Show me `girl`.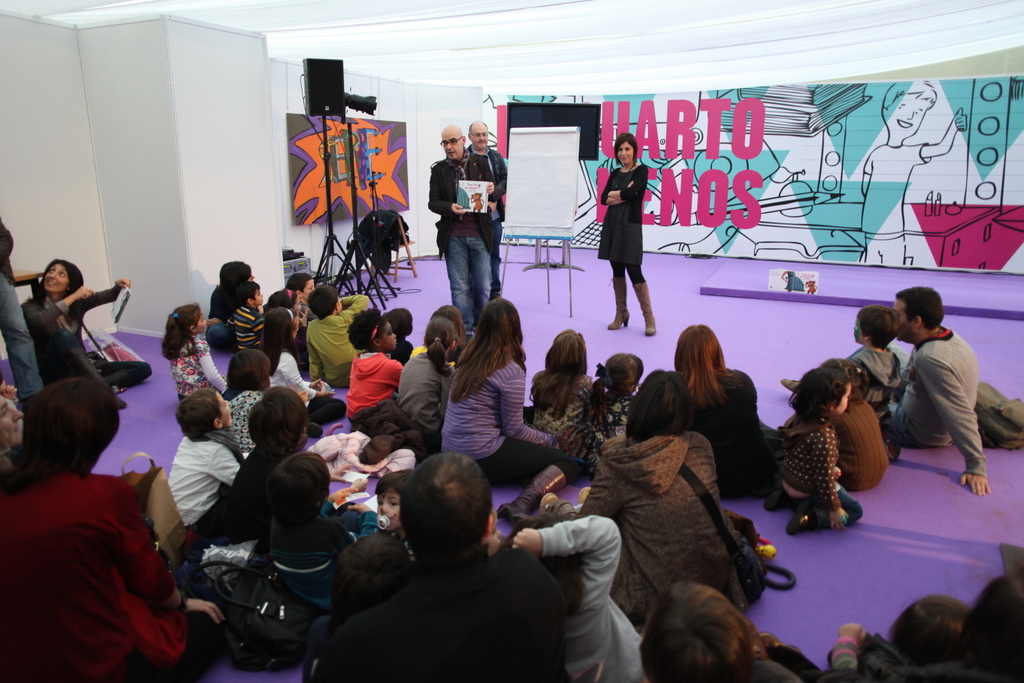
`girl` is here: select_region(783, 357, 890, 489).
